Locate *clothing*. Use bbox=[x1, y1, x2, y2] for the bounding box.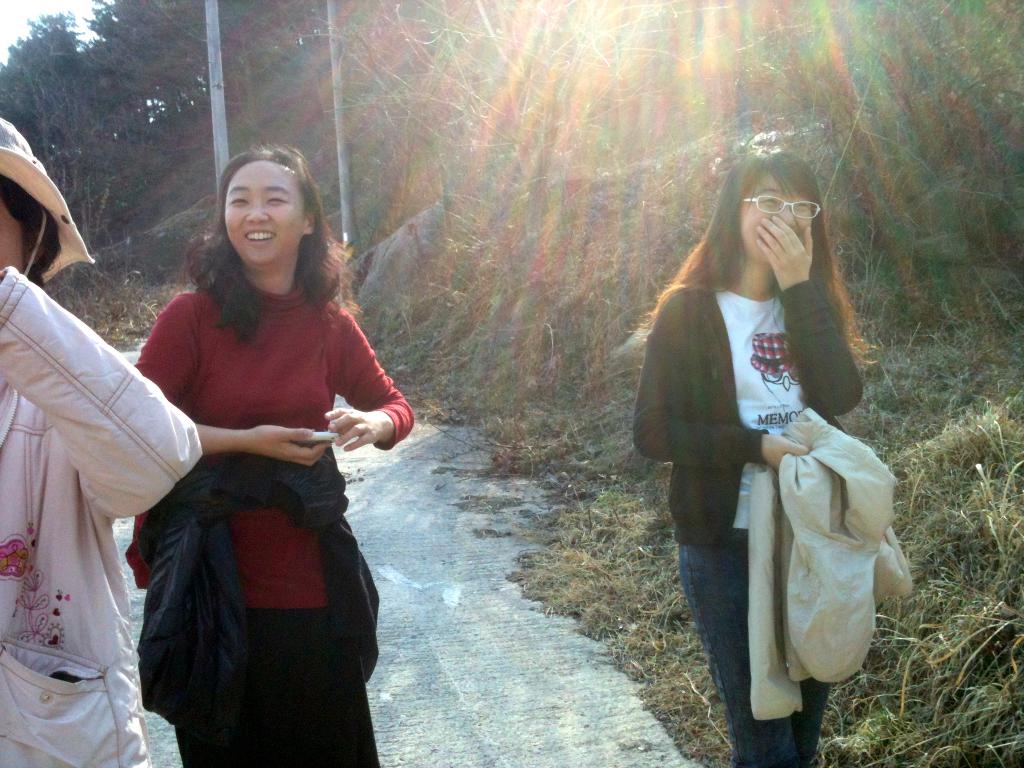
bbox=[0, 280, 206, 767].
